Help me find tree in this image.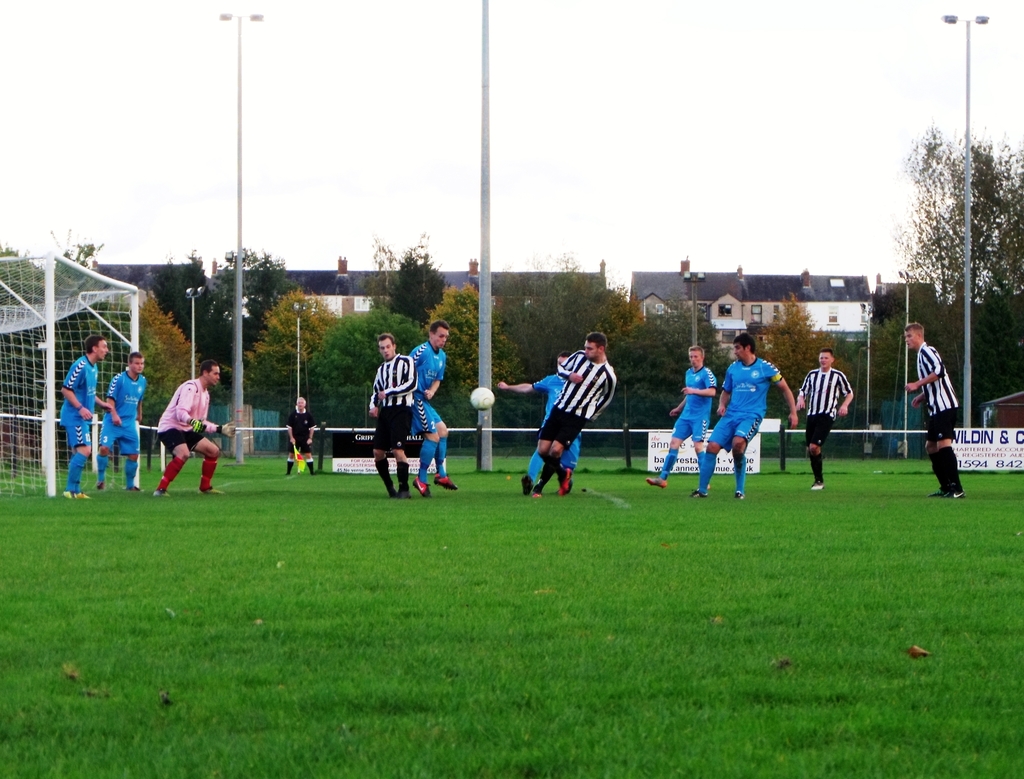
Found it: [x1=332, y1=368, x2=374, y2=433].
